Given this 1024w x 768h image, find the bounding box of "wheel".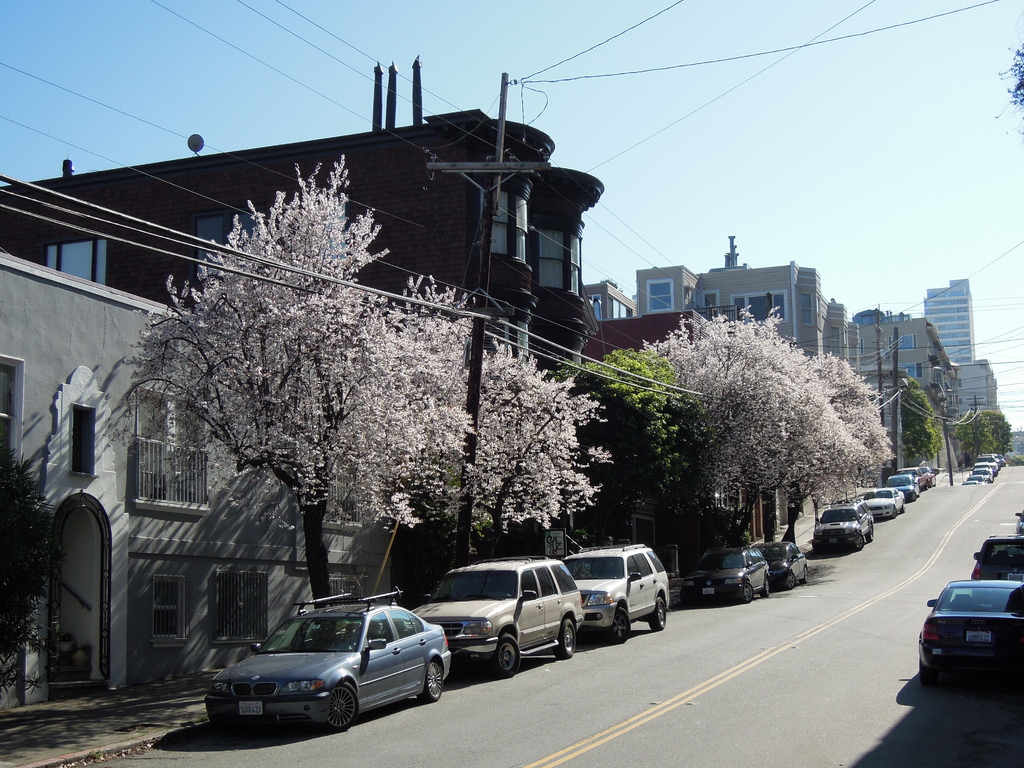
bbox(739, 586, 755, 604).
